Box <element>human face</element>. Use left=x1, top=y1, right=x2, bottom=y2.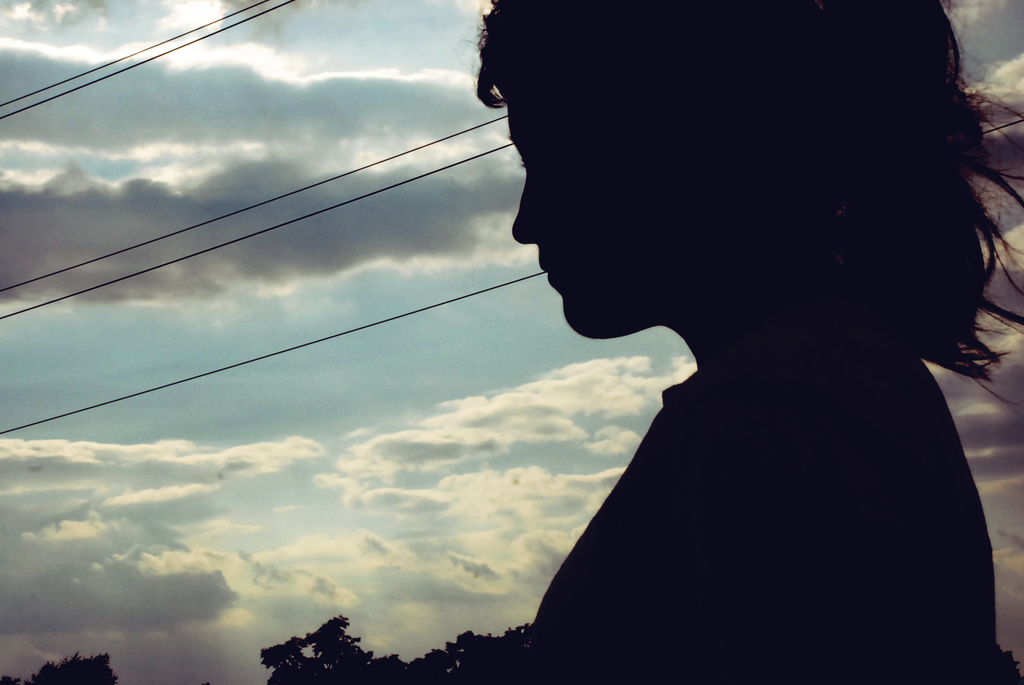
left=511, top=72, right=616, bottom=335.
